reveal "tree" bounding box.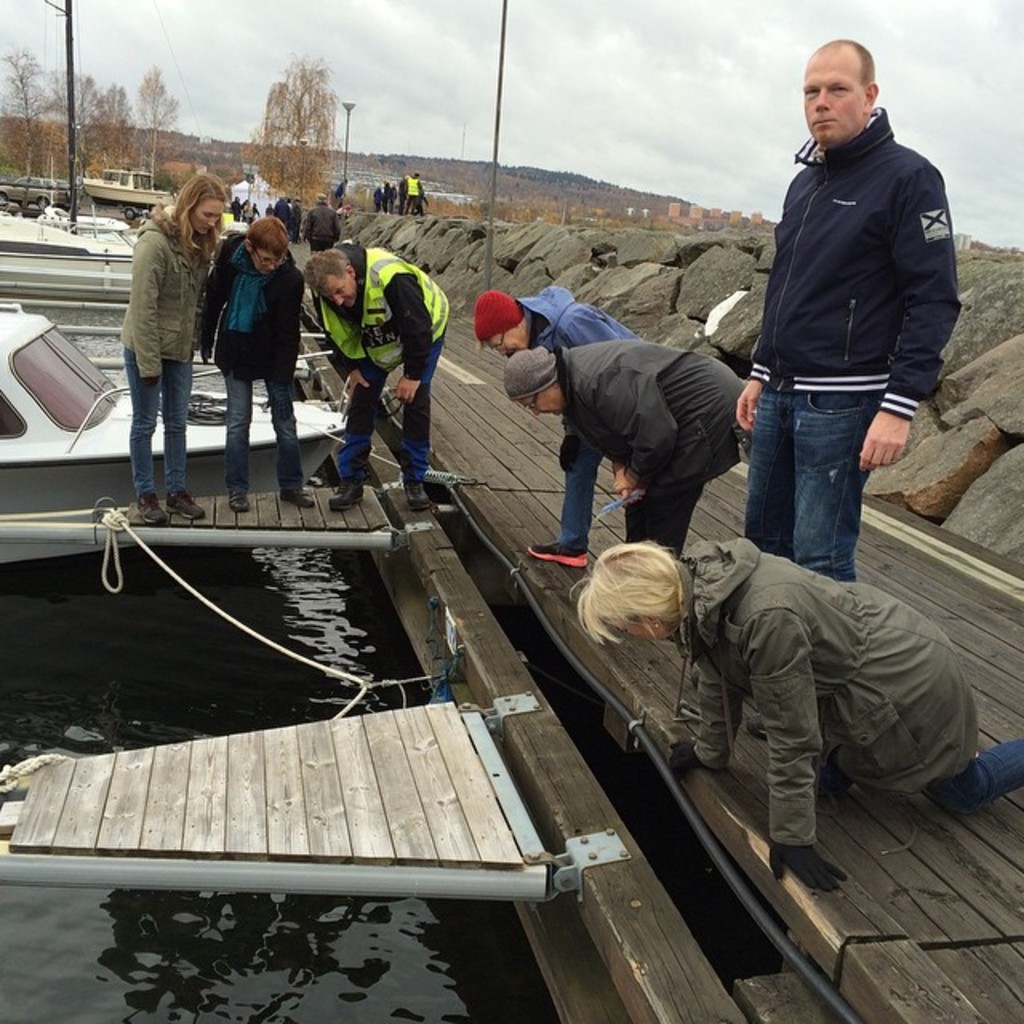
Revealed: l=0, t=48, r=69, b=174.
